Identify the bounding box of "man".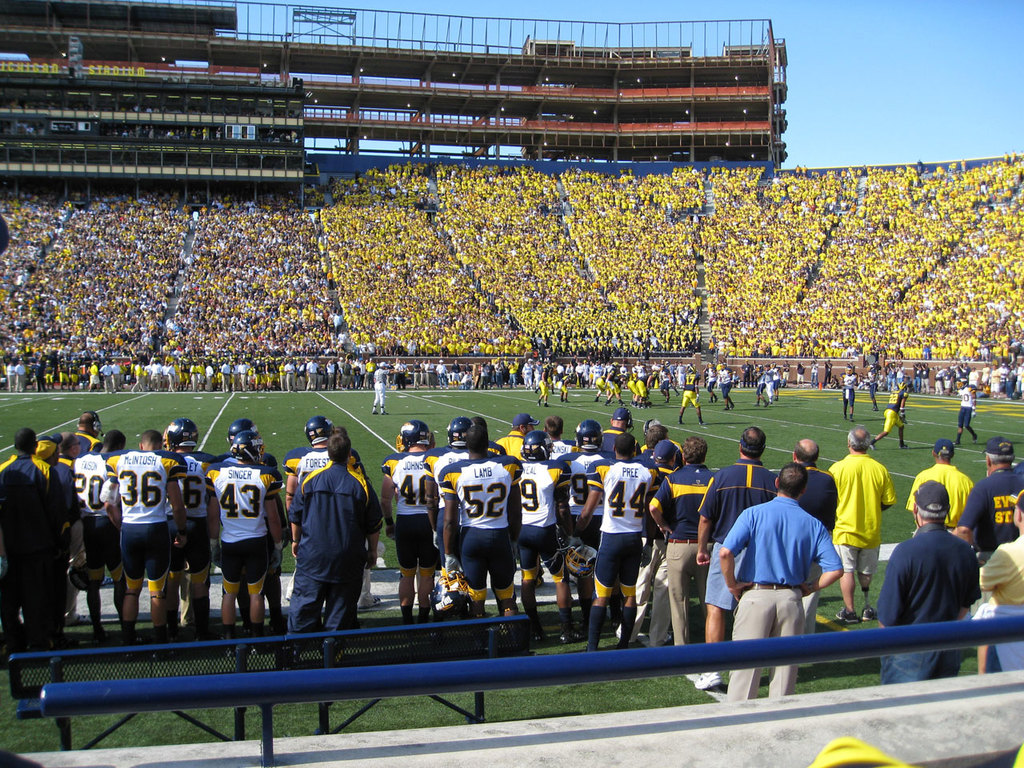
[677, 359, 708, 423].
